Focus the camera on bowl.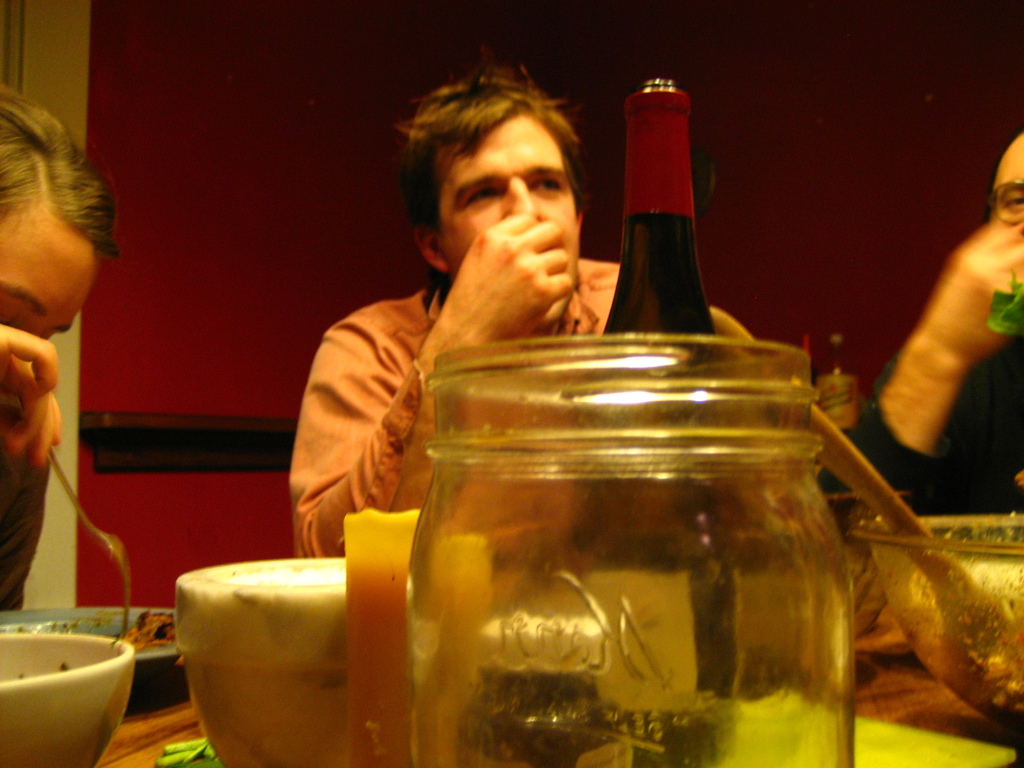
Focus region: locate(828, 490, 912, 632).
